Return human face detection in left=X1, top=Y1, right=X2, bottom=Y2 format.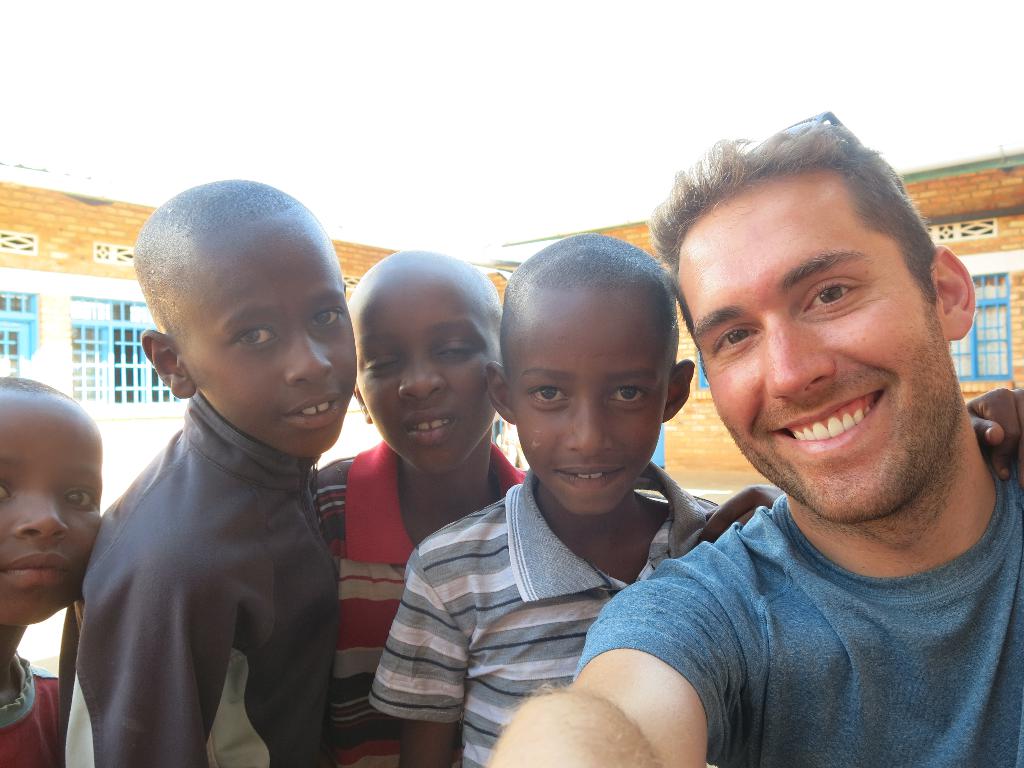
left=186, top=234, right=360, bottom=459.
